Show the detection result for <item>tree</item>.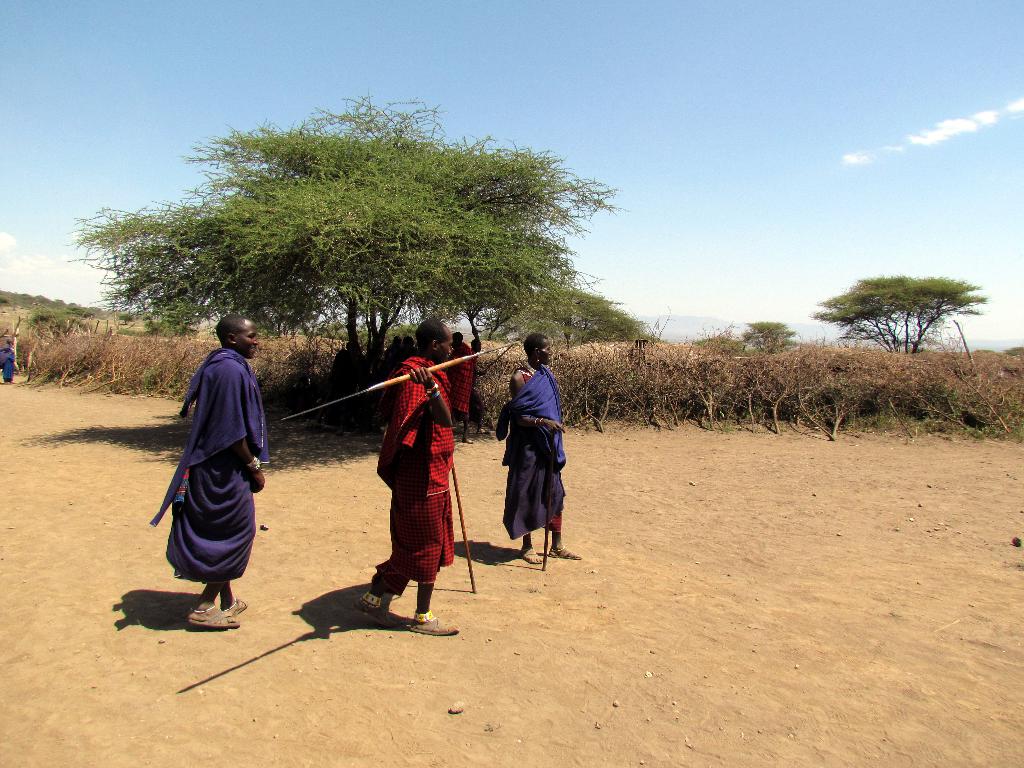
x1=314, y1=316, x2=353, y2=344.
